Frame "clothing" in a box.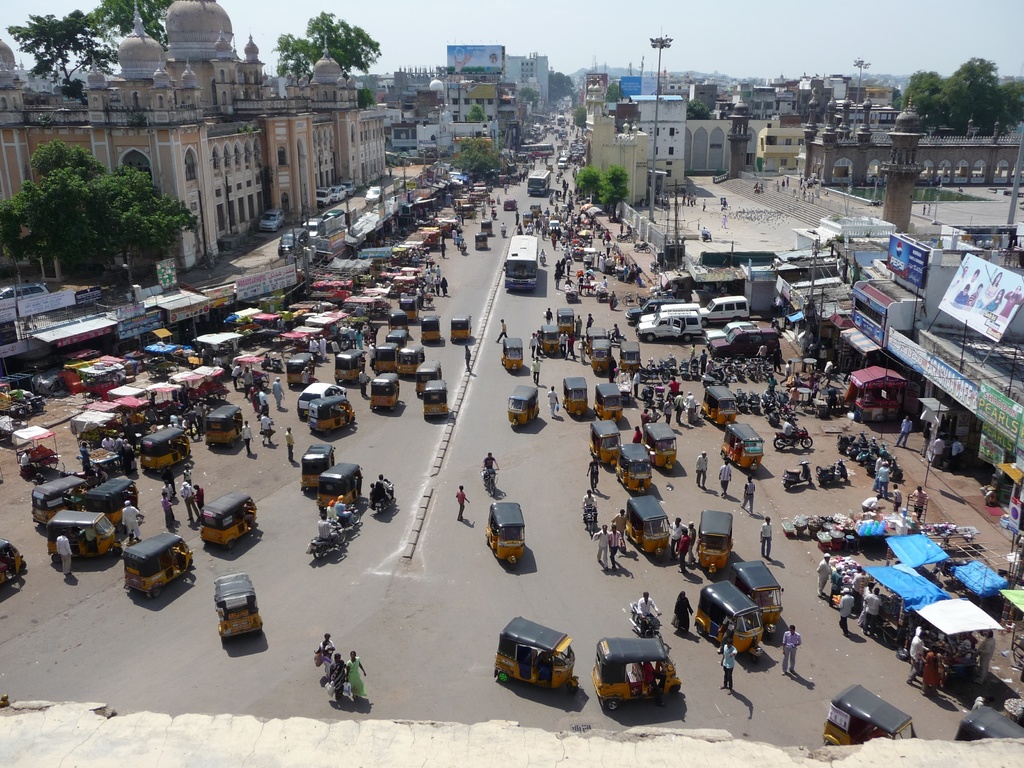
l=830, t=568, r=844, b=604.
